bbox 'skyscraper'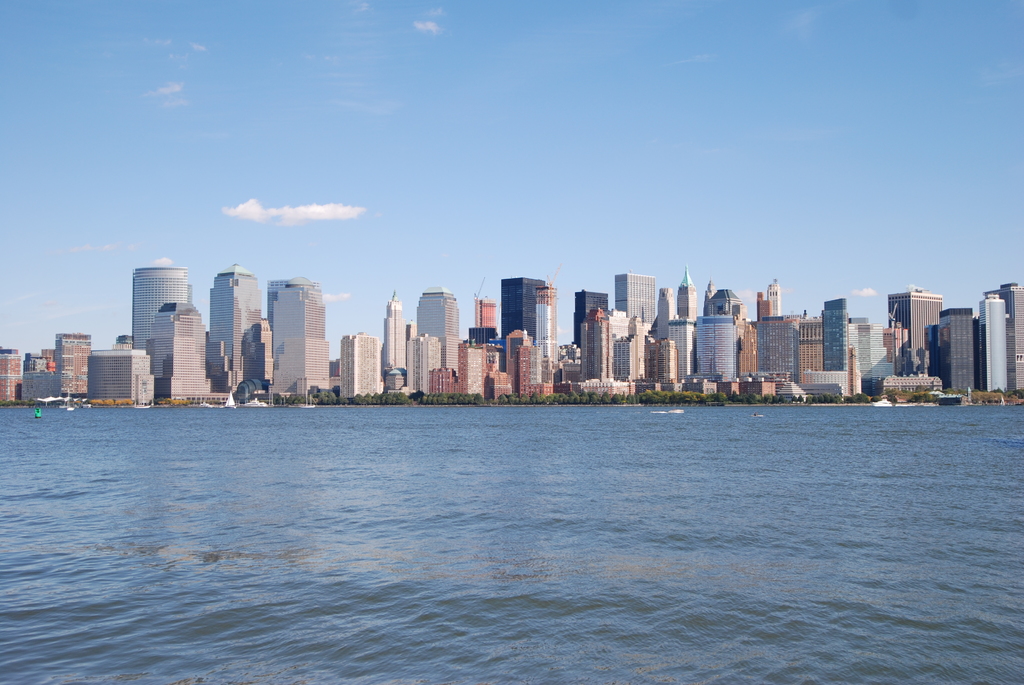
bbox(418, 297, 463, 374)
